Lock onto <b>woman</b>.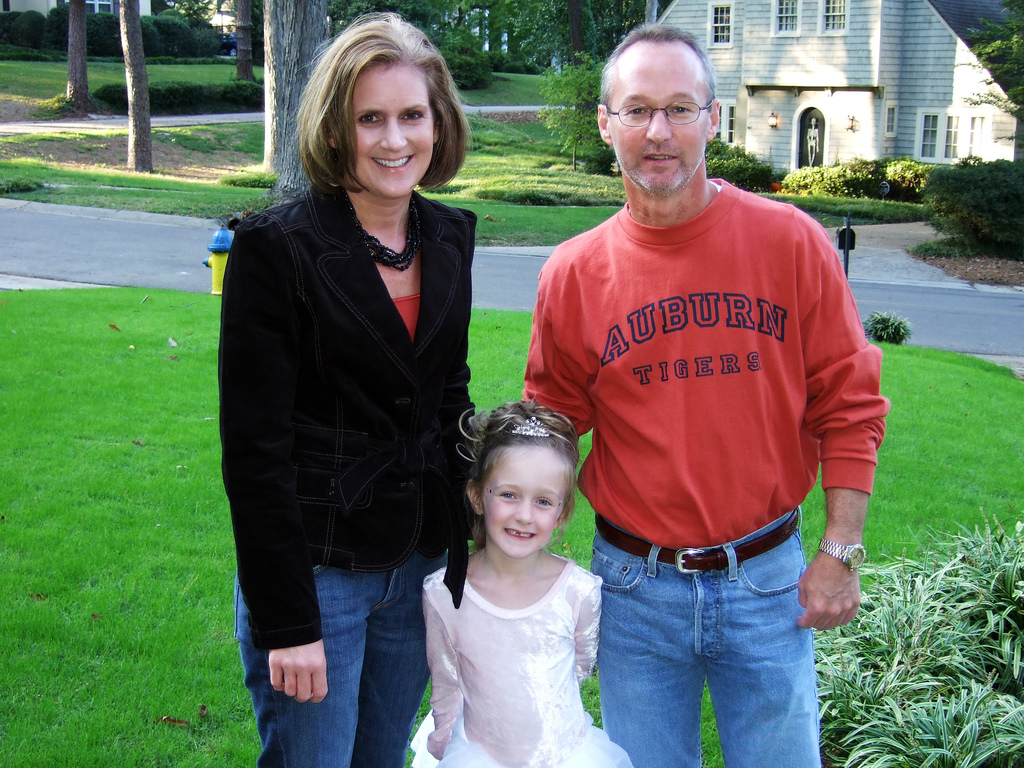
Locked: {"x1": 215, "y1": 30, "x2": 504, "y2": 748}.
